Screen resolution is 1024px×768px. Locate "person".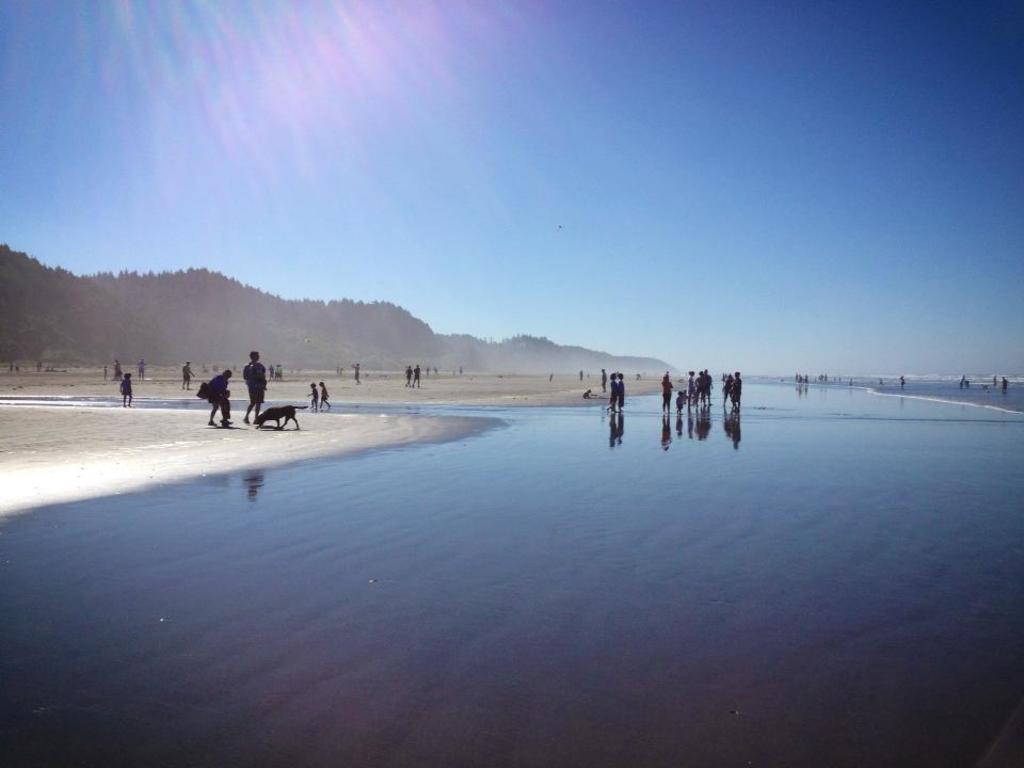
left=185, top=362, right=193, bottom=390.
